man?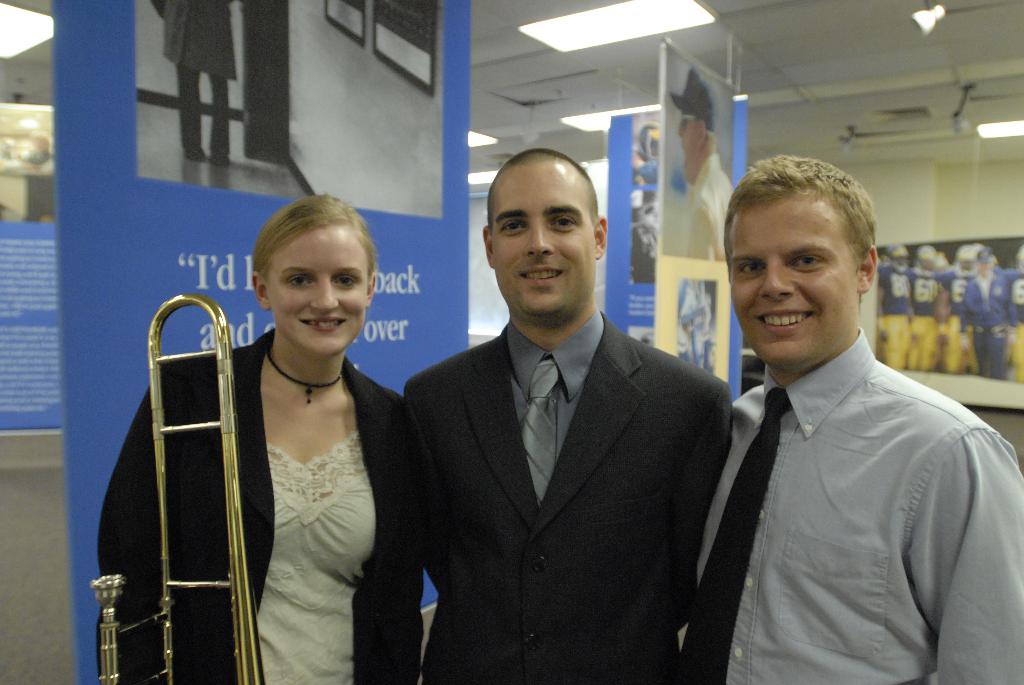
region(355, 148, 739, 684)
